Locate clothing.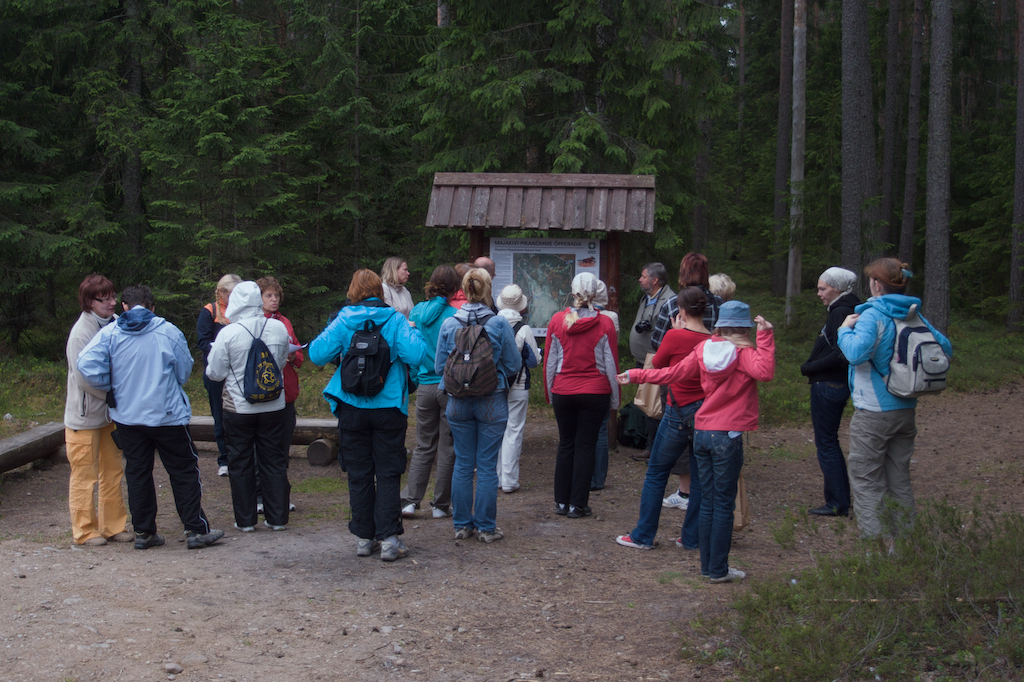
Bounding box: (651, 293, 722, 344).
